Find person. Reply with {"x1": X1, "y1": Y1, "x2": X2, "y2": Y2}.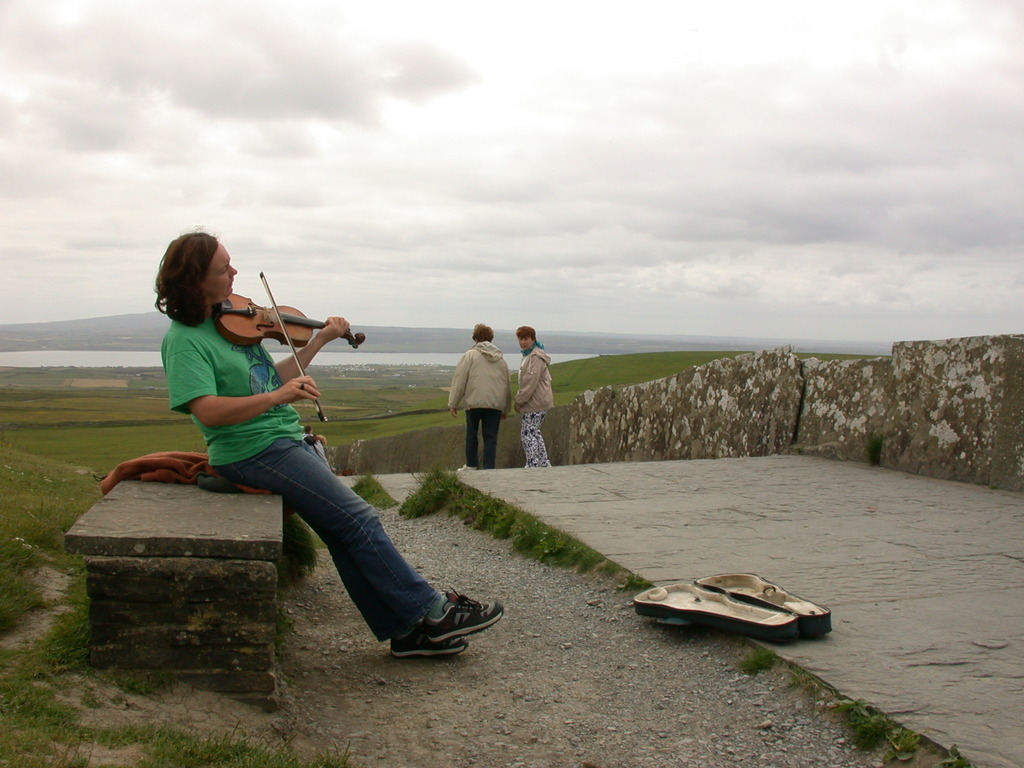
{"x1": 444, "y1": 321, "x2": 515, "y2": 474}.
